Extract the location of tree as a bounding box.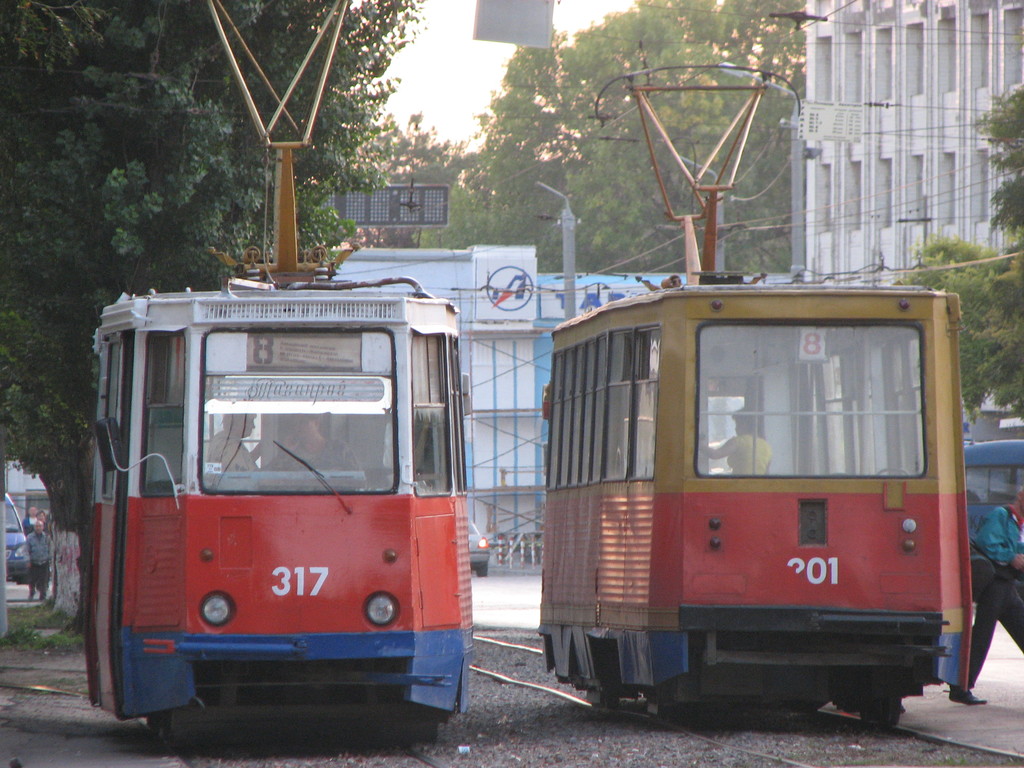
bbox=(0, 1, 446, 582).
